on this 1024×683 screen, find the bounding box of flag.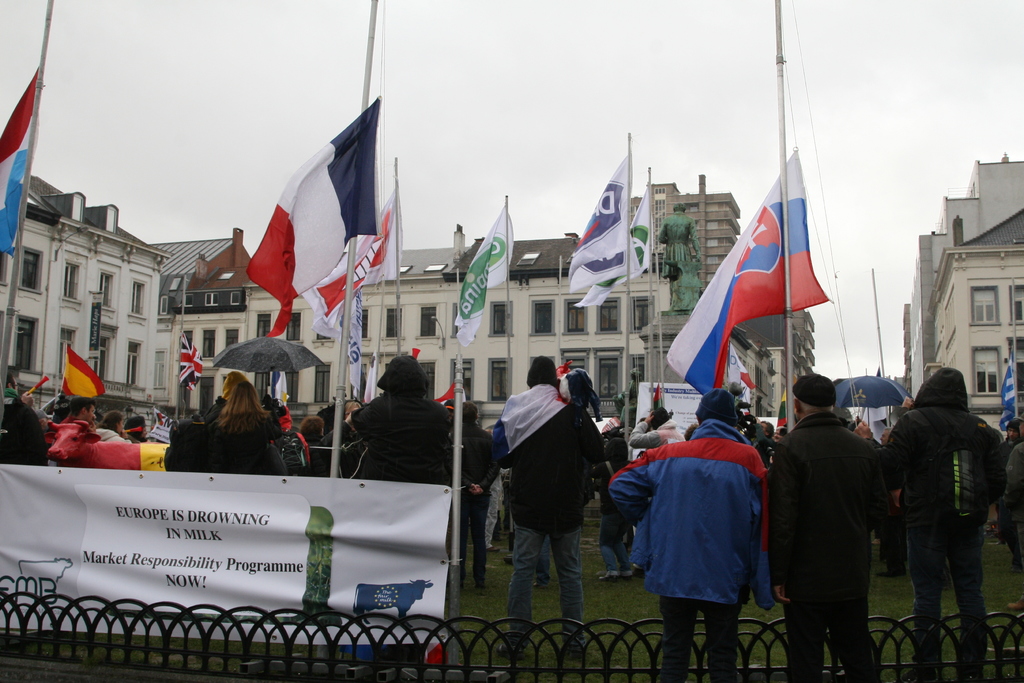
Bounding box: pyautogui.locateOnScreen(993, 344, 1020, 427).
